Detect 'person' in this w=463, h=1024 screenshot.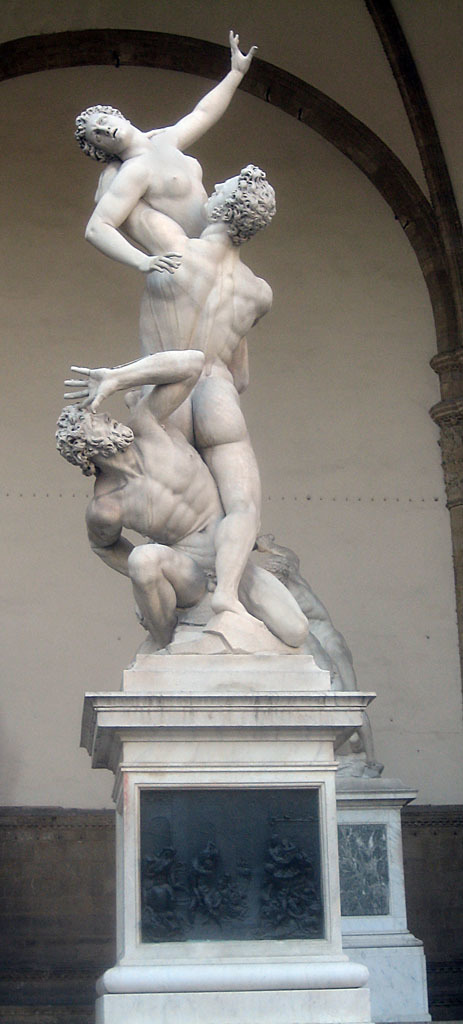
Detection: [57, 354, 309, 649].
